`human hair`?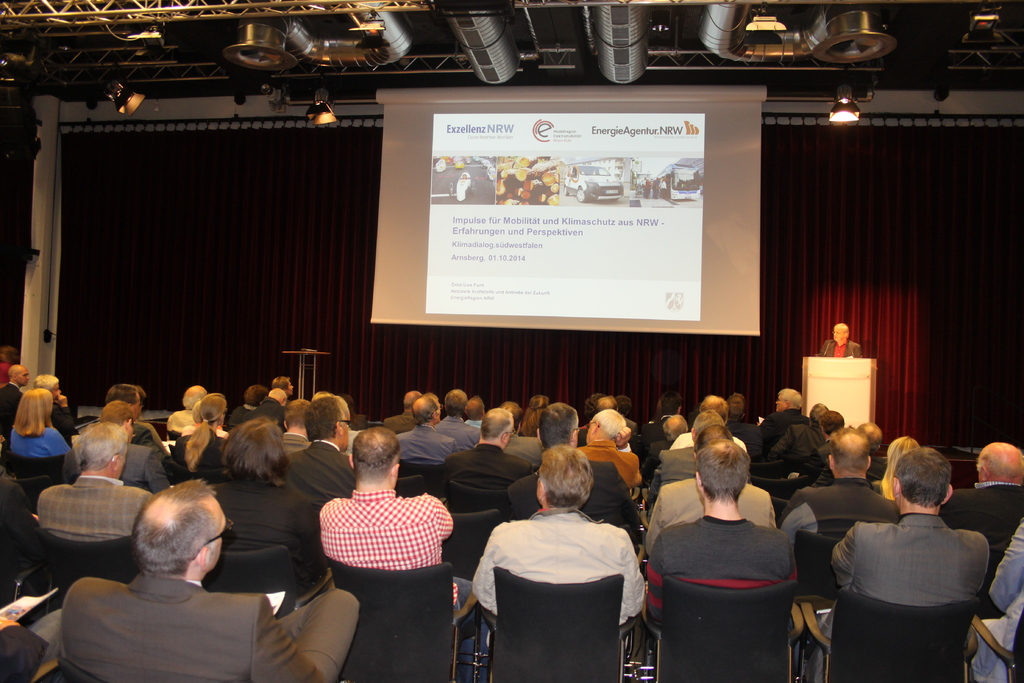
<box>540,397,579,470</box>
